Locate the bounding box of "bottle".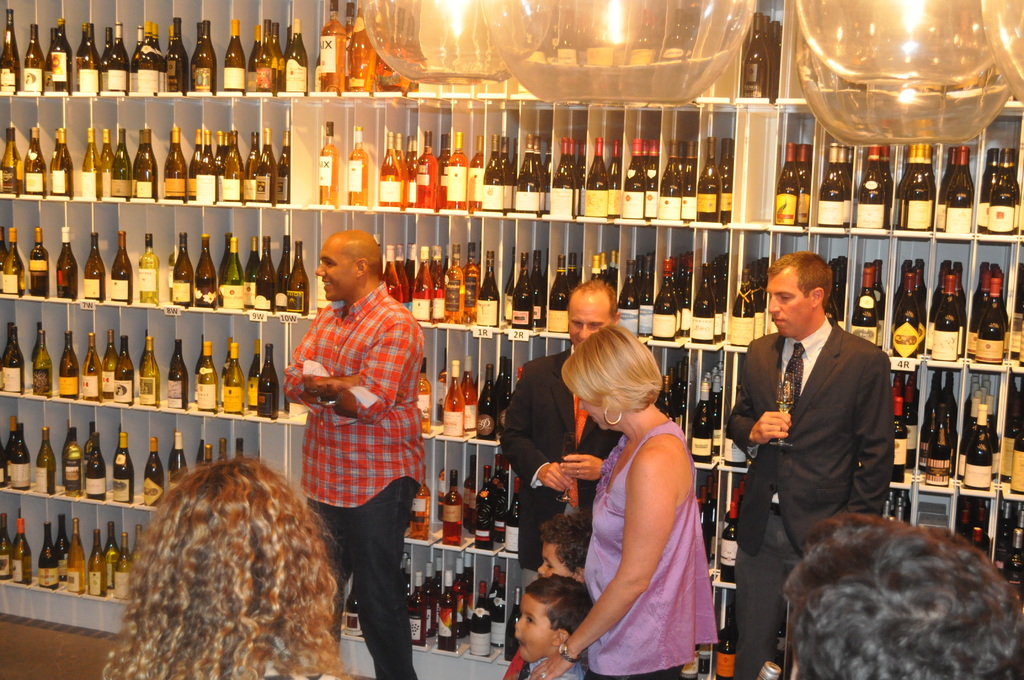
Bounding box: {"left": 1, "top": 417, "right": 36, "bottom": 491}.
